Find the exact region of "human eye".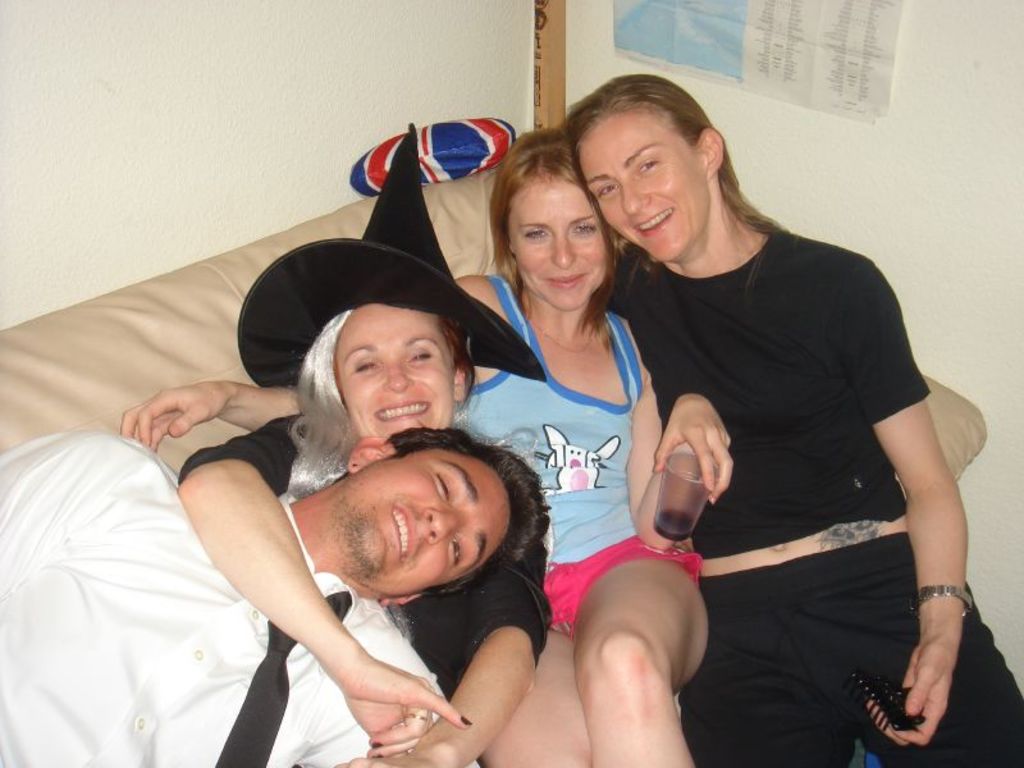
Exact region: detection(634, 152, 666, 175).
